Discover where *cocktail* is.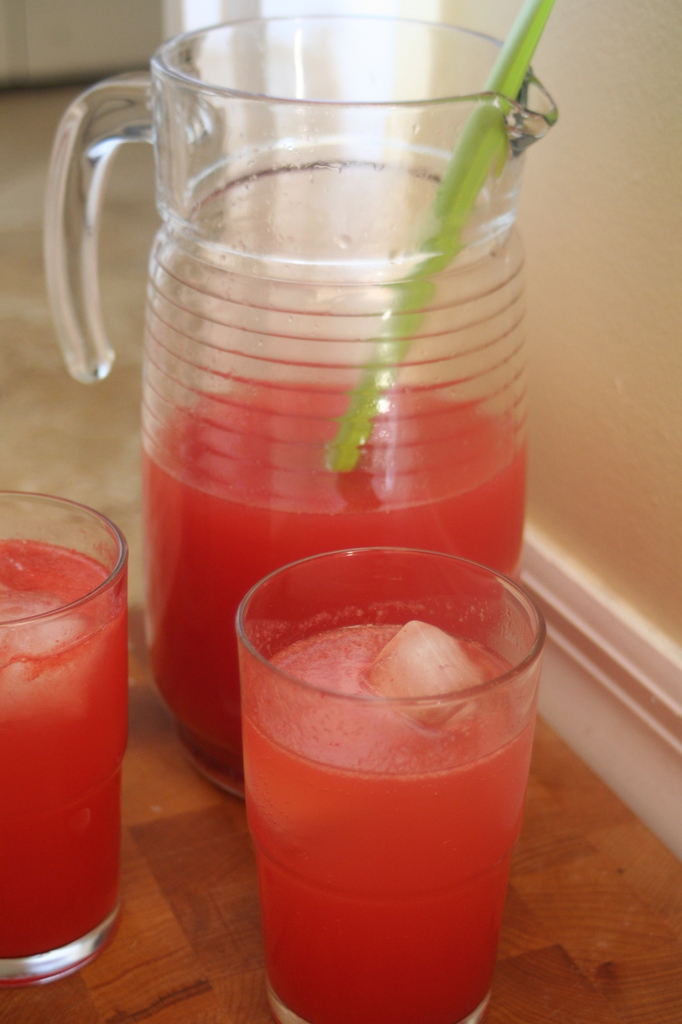
Discovered at 41/0/564/794.
